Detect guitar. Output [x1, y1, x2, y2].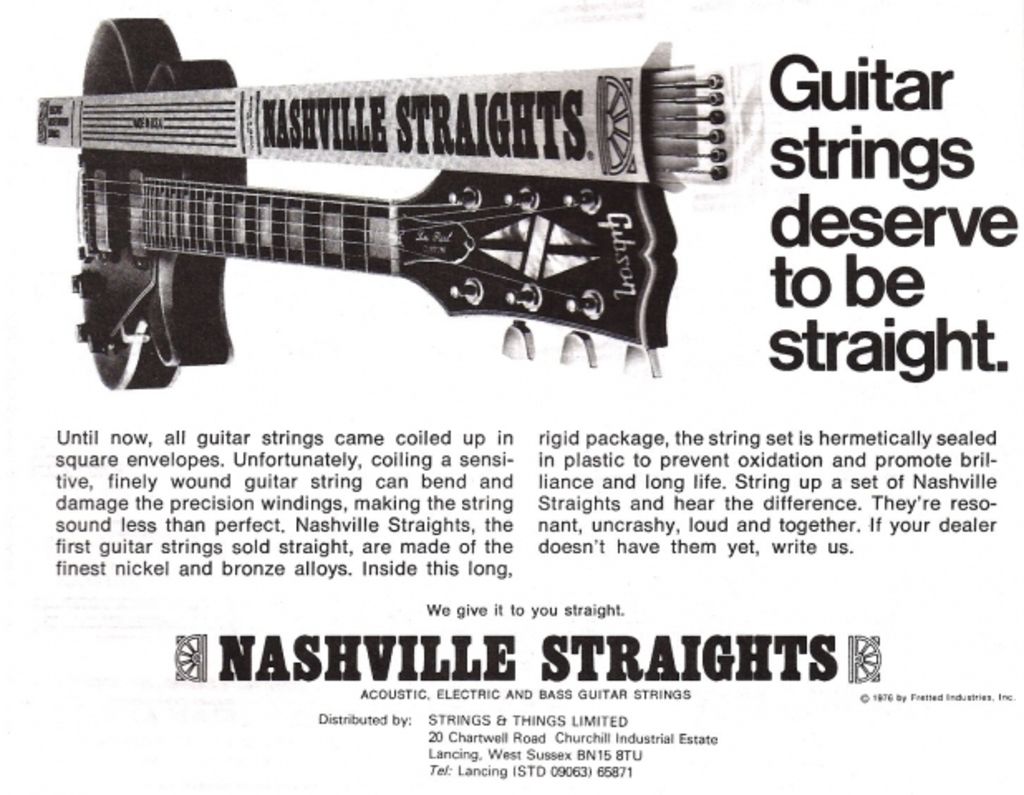
[94, 45, 731, 364].
